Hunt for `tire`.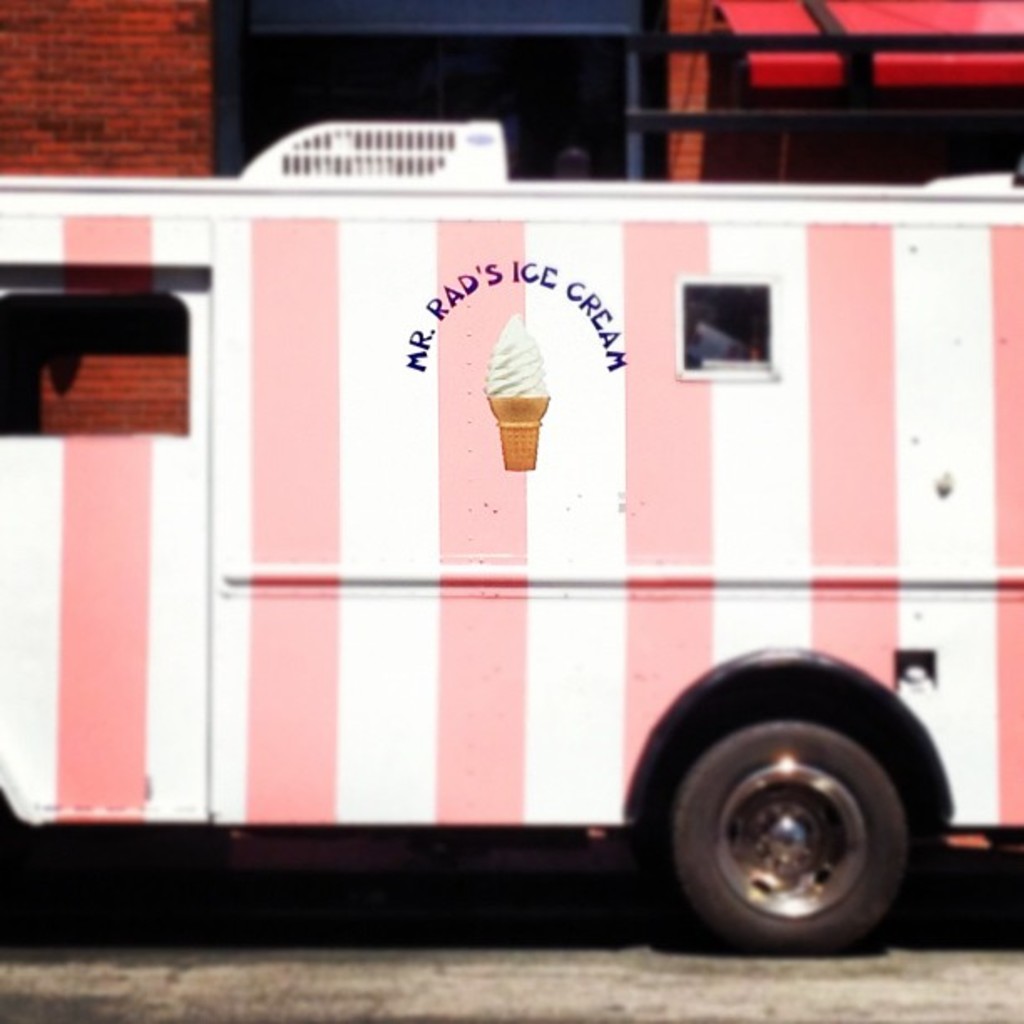
Hunted down at x1=7 y1=786 x2=25 y2=954.
